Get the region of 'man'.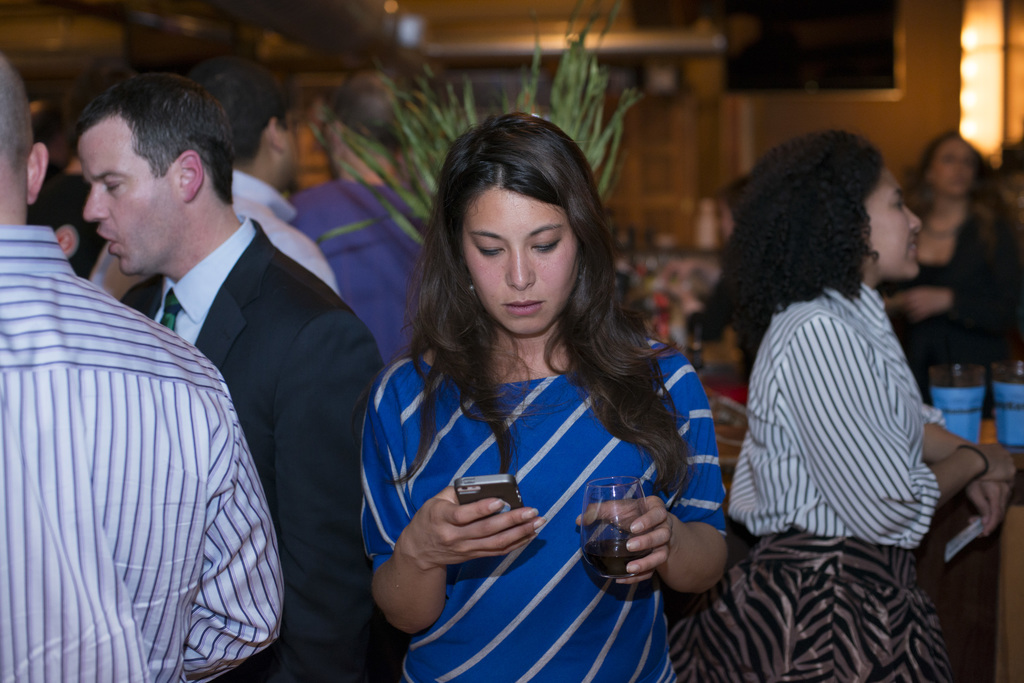
0:52:280:682.
